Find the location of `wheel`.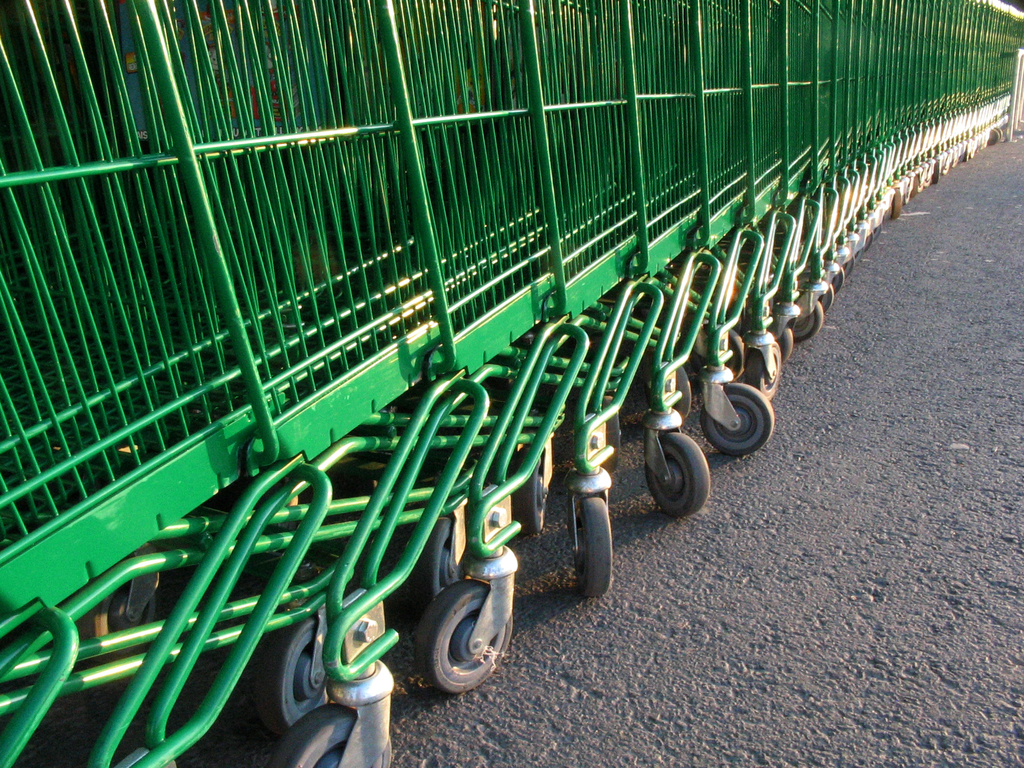
Location: l=821, t=282, r=831, b=314.
